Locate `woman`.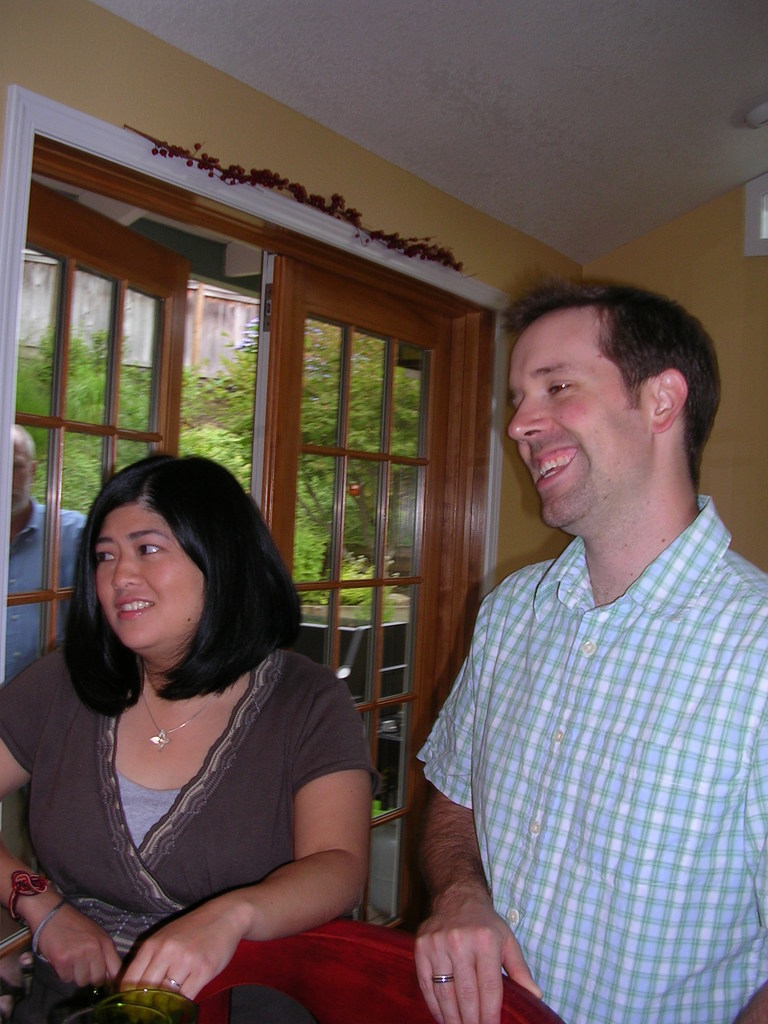
Bounding box: 18/435/394/988.
